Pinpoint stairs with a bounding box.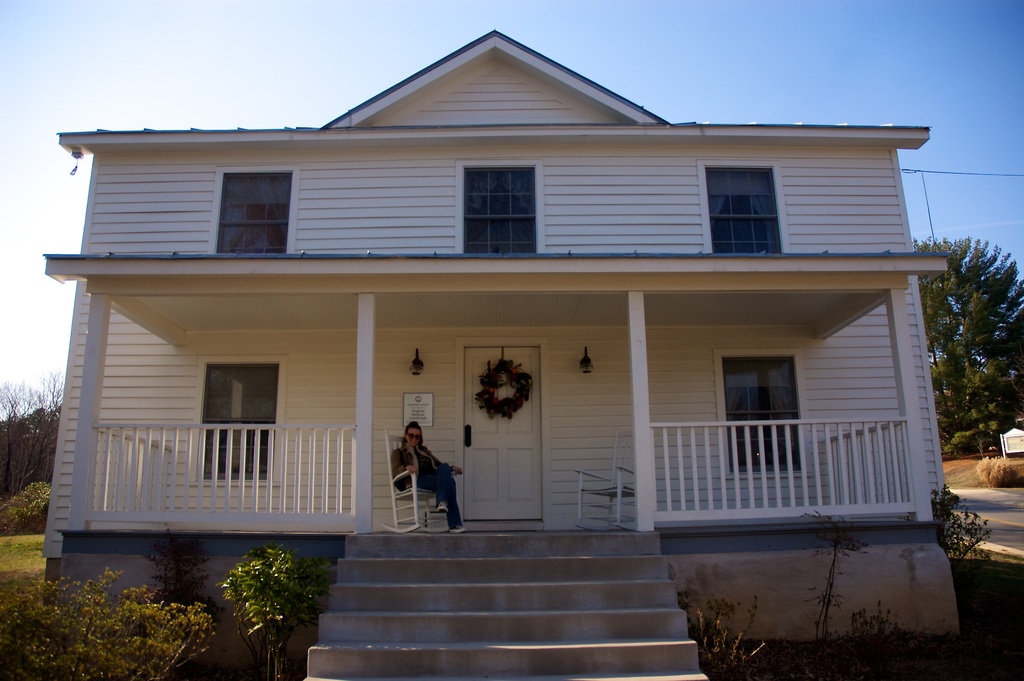
303:532:708:680.
